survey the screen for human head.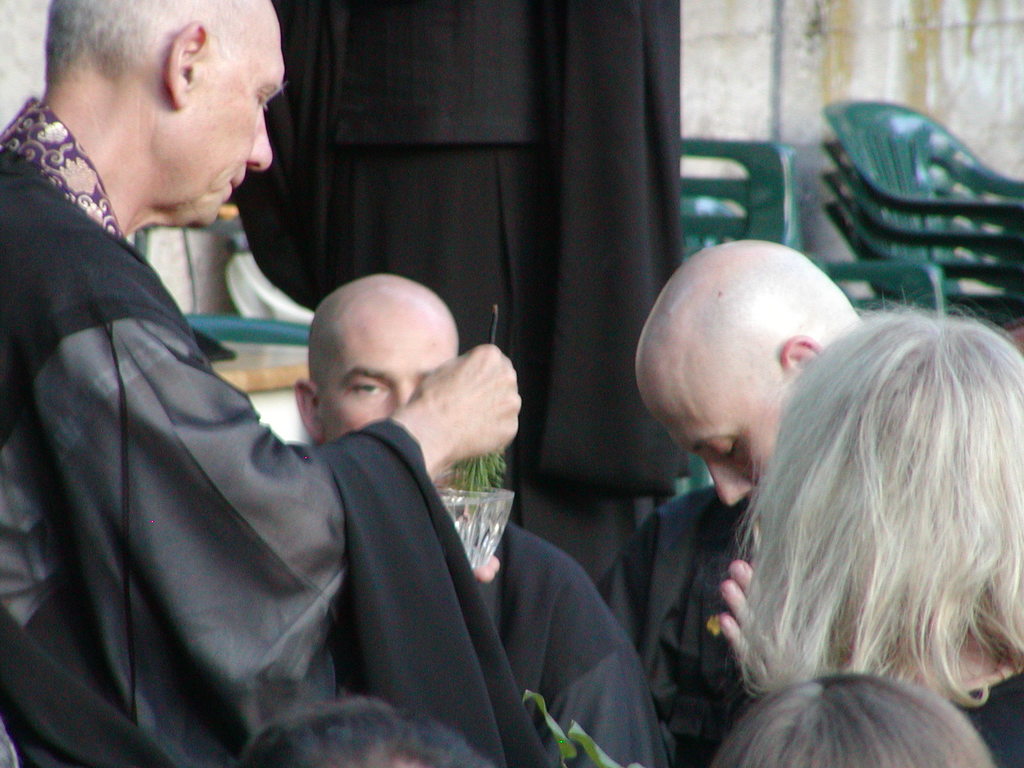
Survey found: bbox=[58, 0, 305, 228].
